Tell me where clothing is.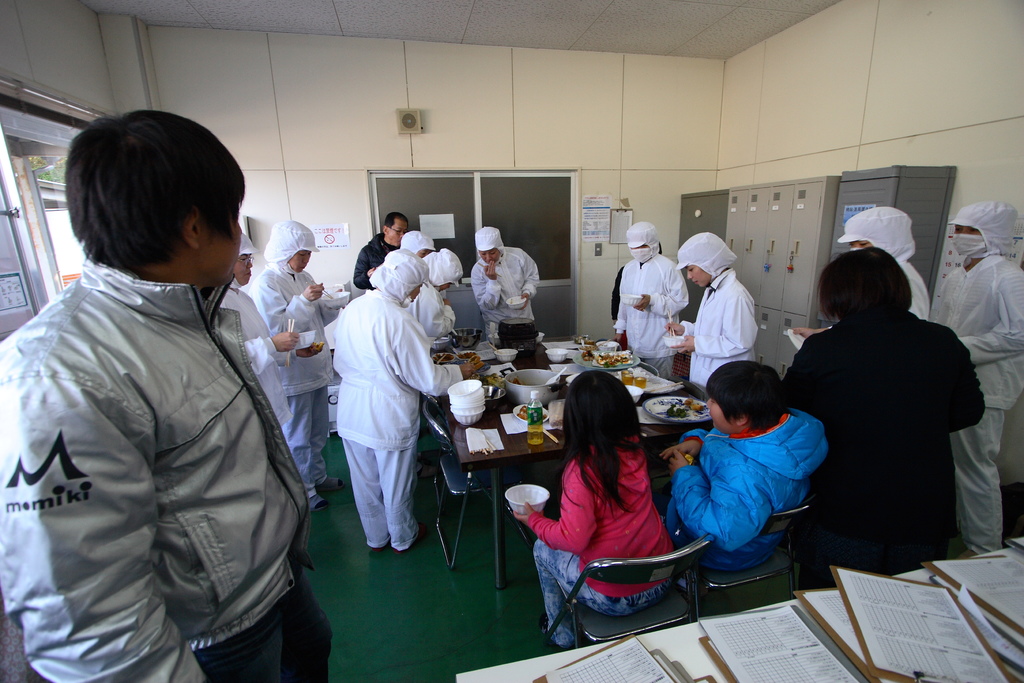
clothing is at [929,199,1023,551].
